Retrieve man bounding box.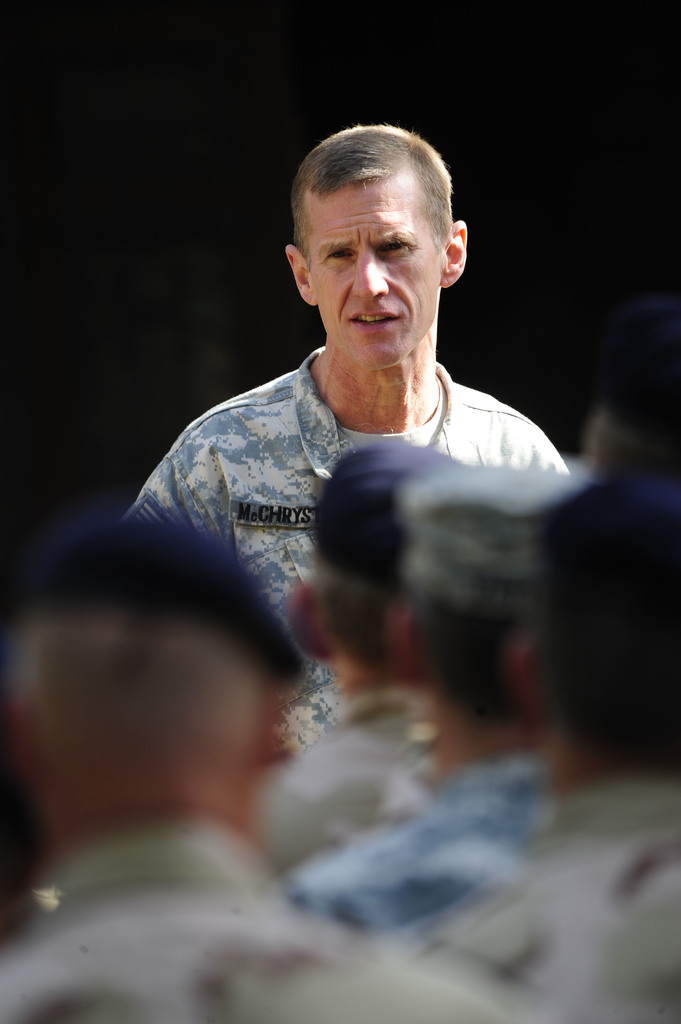
Bounding box: 284/451/591/930.
